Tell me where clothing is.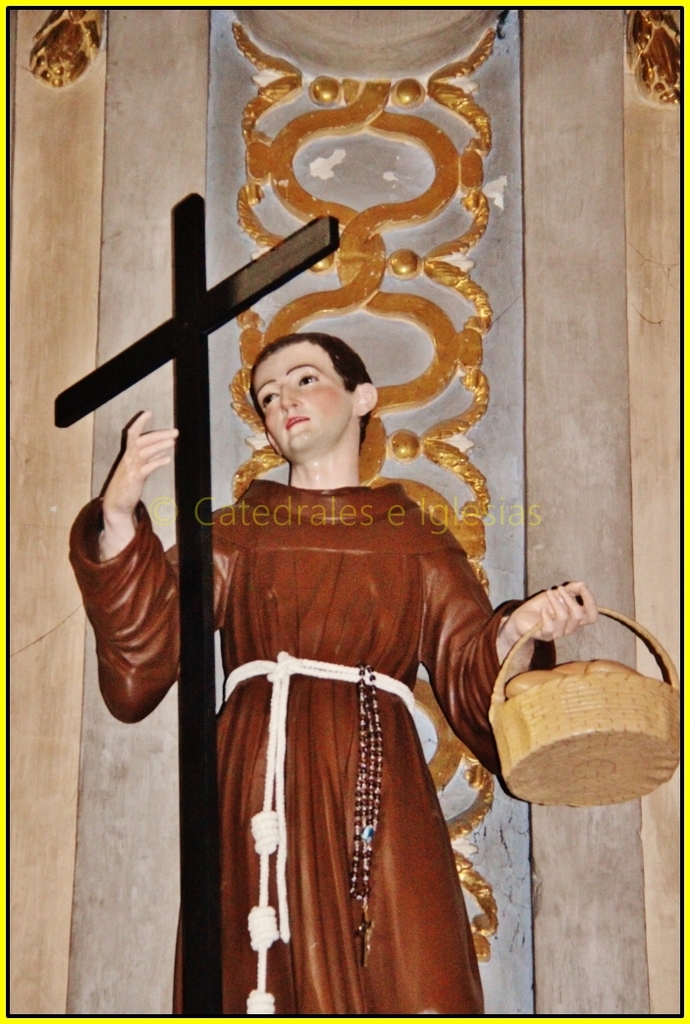
clothing is at [x1=192, y1=558, x2=492, y2=983].
